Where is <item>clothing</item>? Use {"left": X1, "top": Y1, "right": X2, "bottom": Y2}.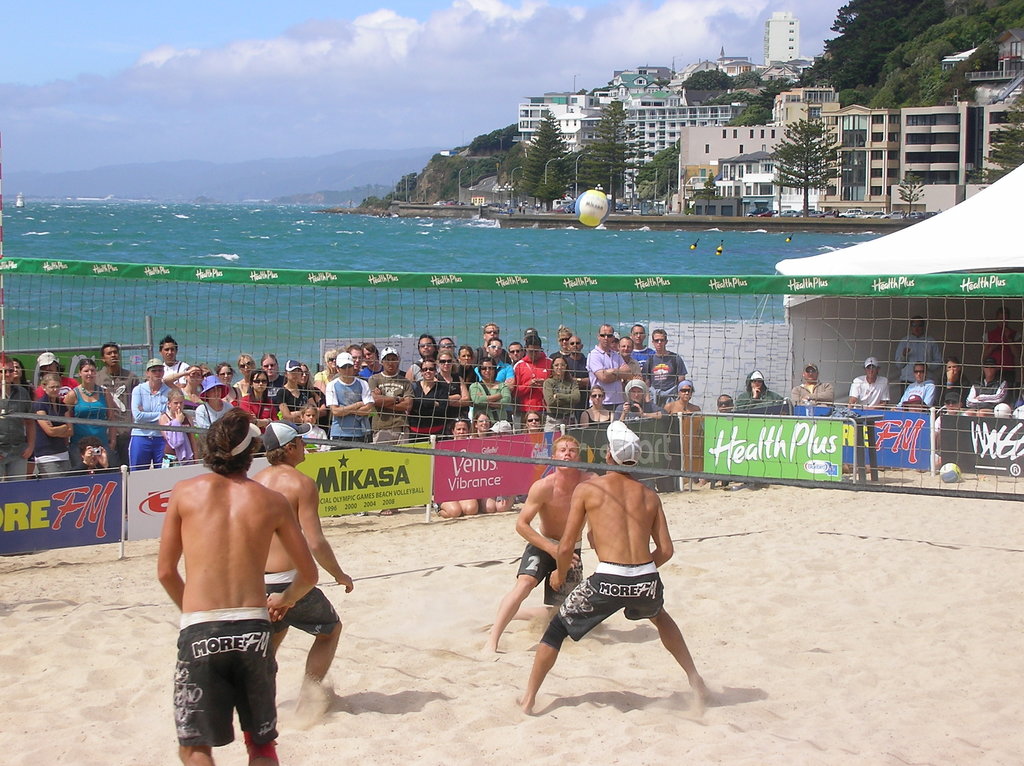
{"left": 965, "top": 381, "right": 1007, "bottom": 414}.
